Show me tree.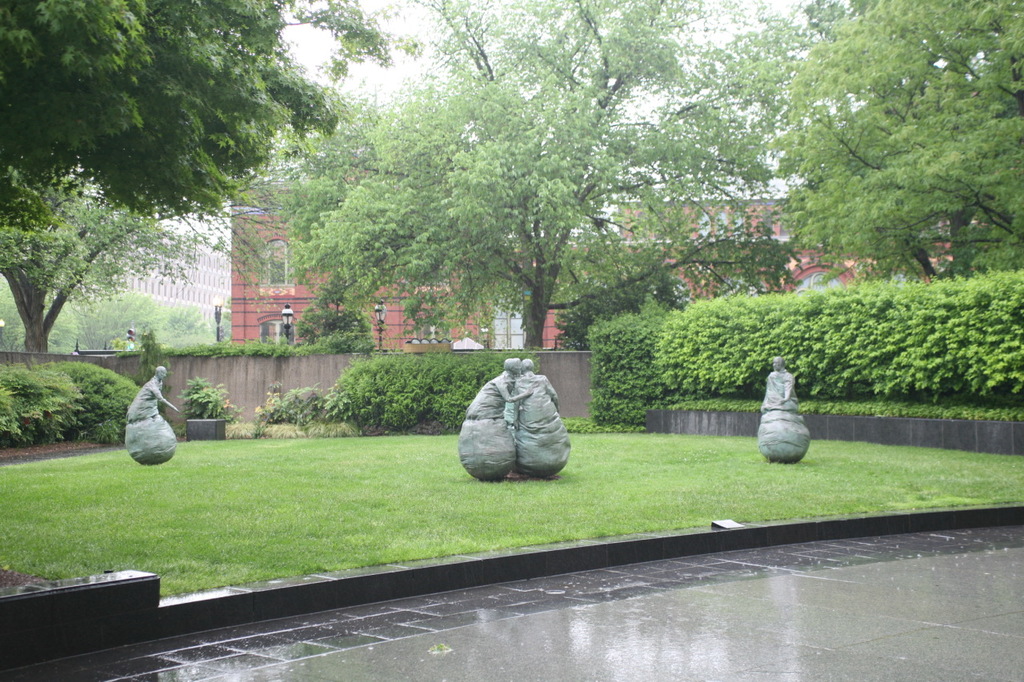
tree is here: detection(527, 226, 694, 342).
